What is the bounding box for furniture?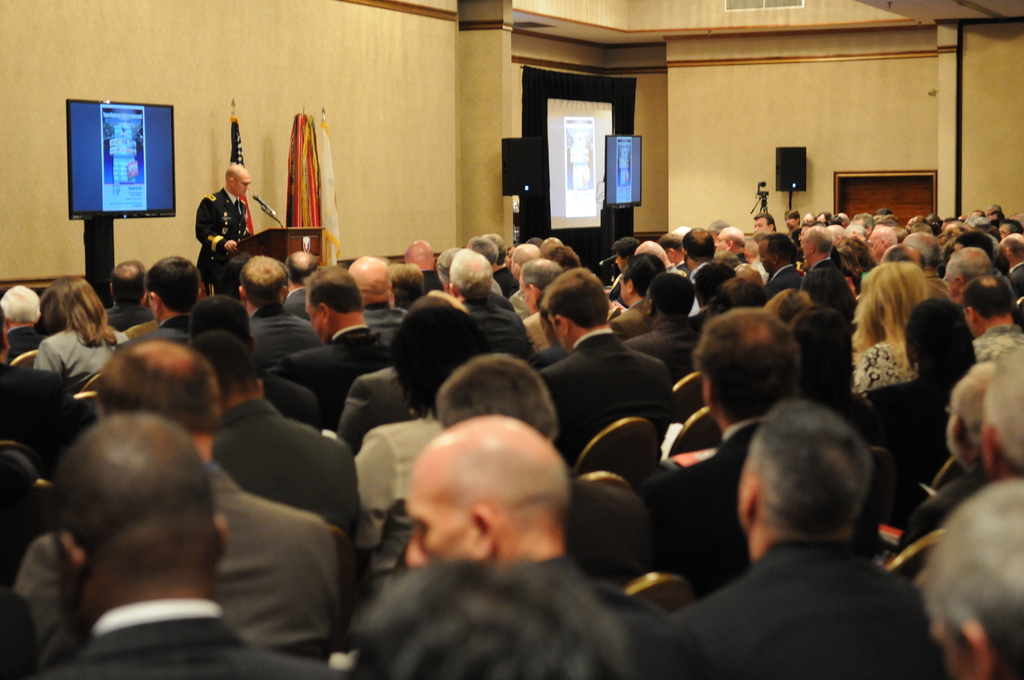
924 455 970 495.
